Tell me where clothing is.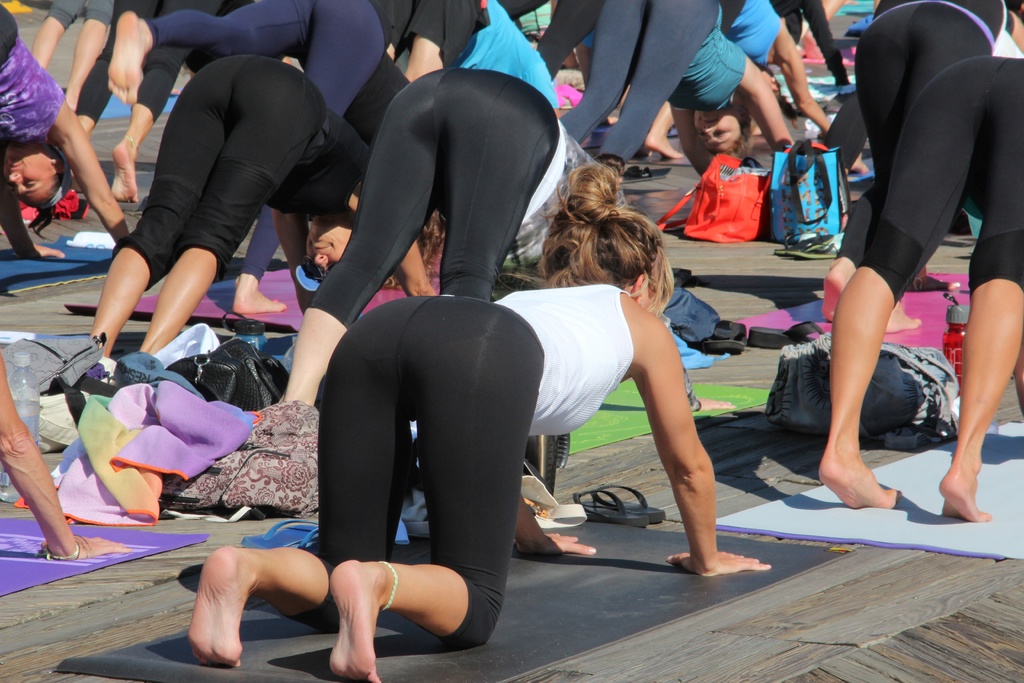
clothing is at [842,0,1015,267].
